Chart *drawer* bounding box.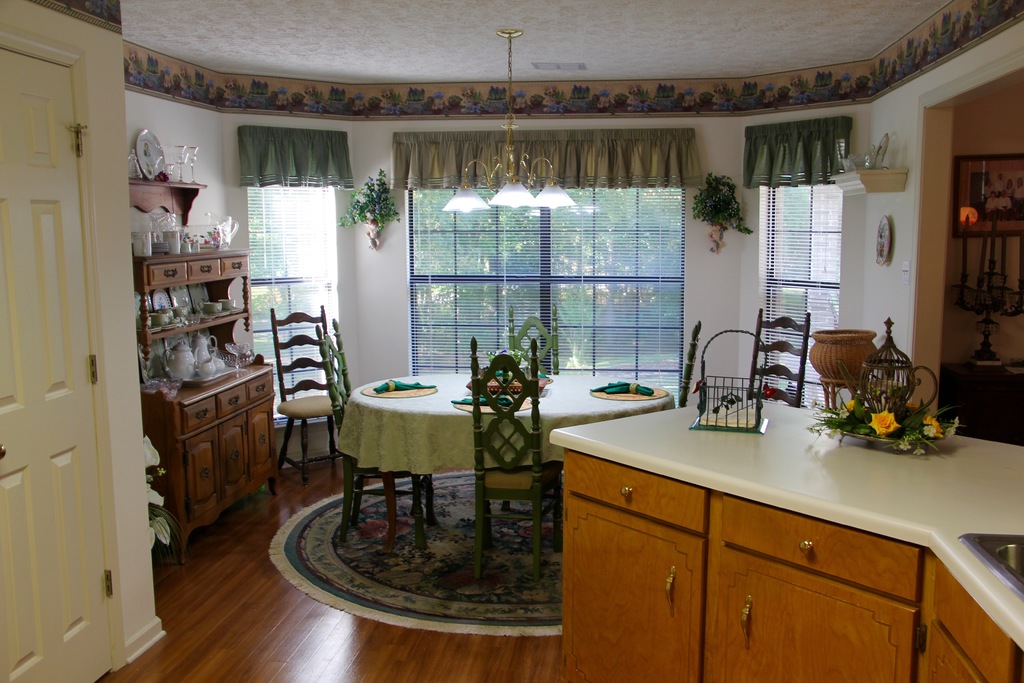
Charted: <bbox>724, 496, 924, 602</bbox>.
